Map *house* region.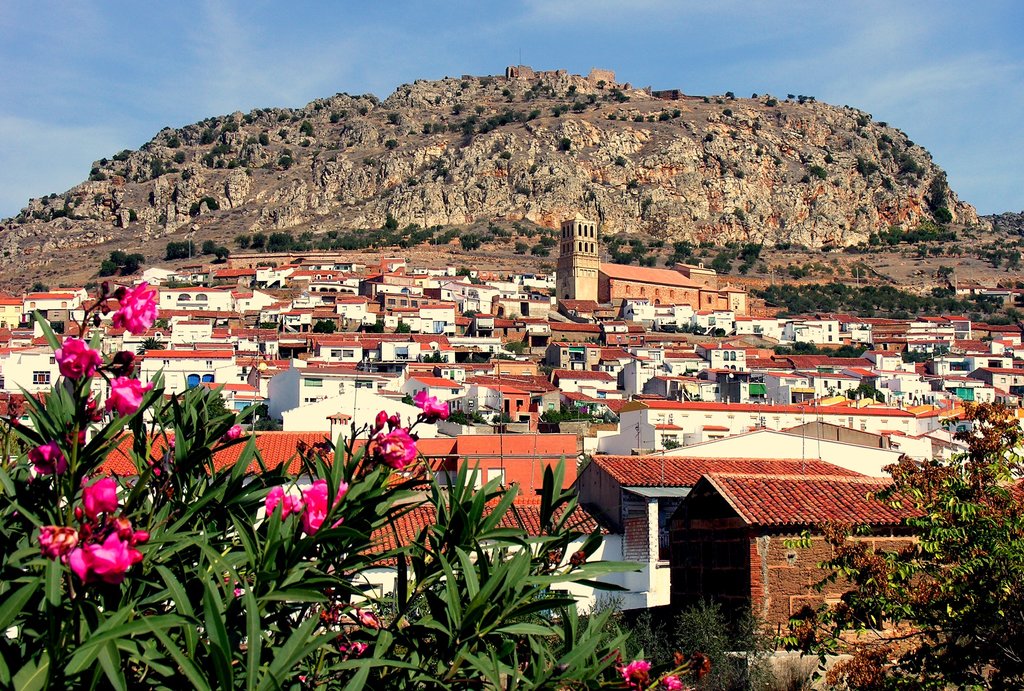
Mapped to bbox(614, 294, 692, 335).
